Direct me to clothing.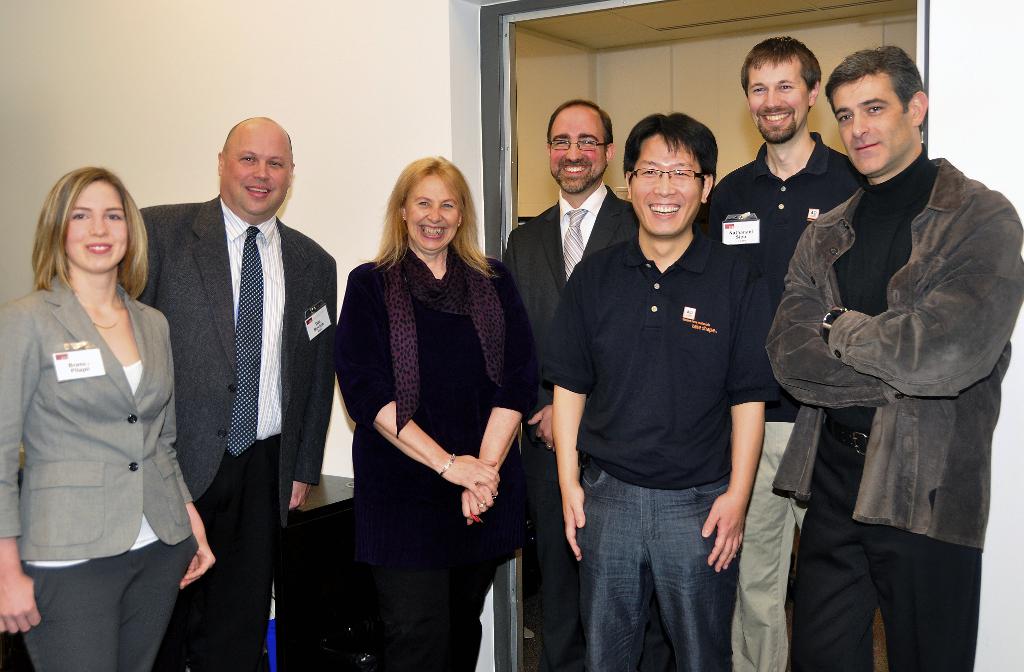
Direction: [x1=141, y1=189, x2=335, y2=671].
